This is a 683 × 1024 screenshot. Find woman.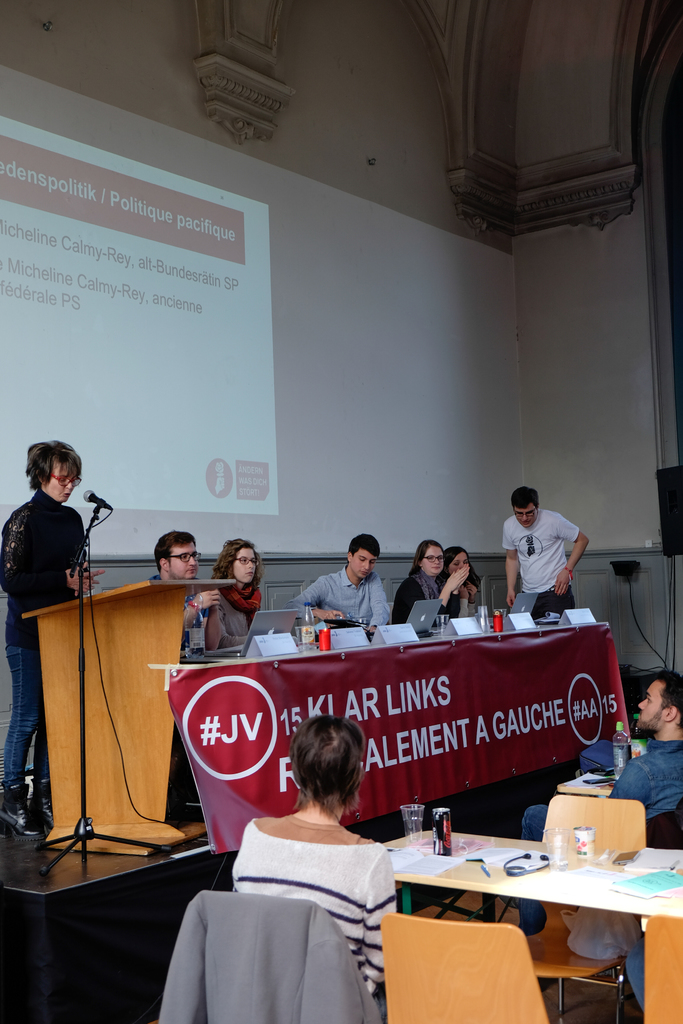
Bounding box: detection(389, 538, 470, 630).
